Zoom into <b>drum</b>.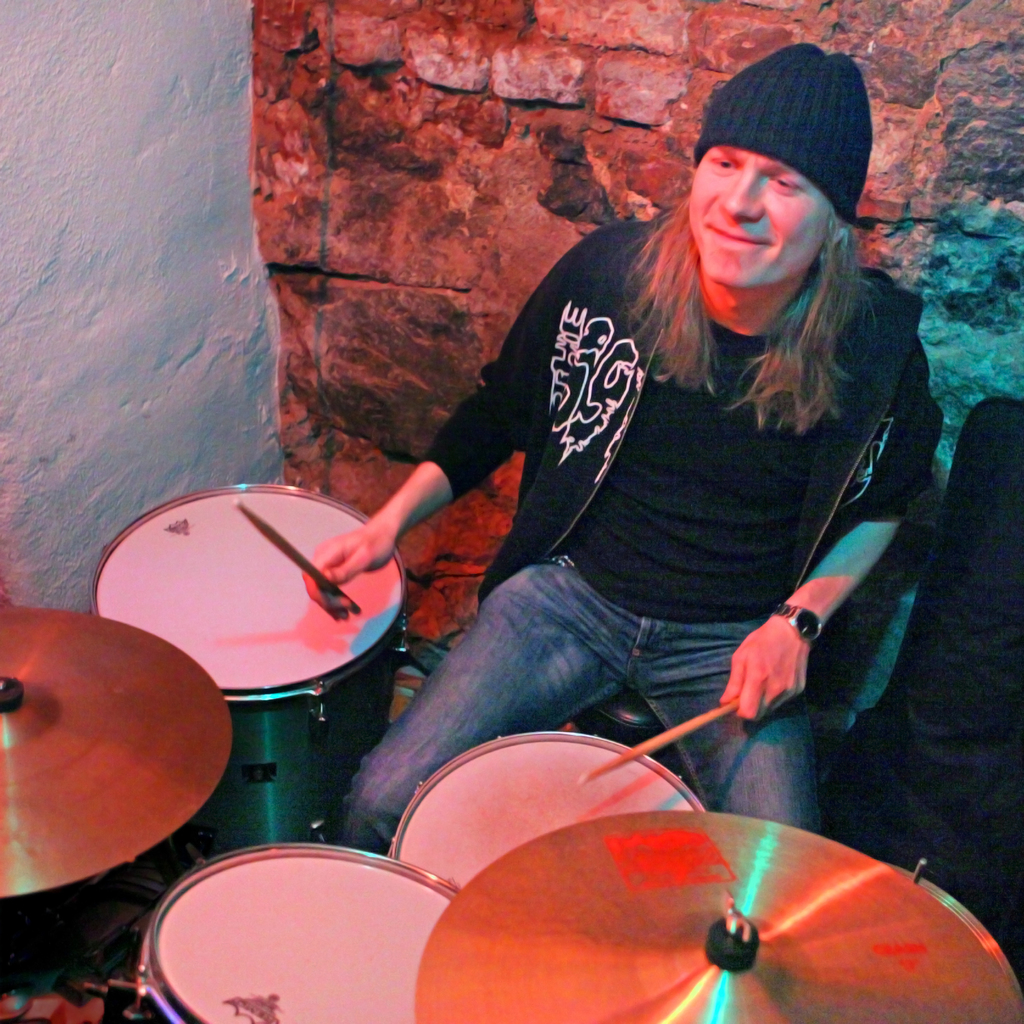
Zoom target: (left=92, top=484, right=410, bottom=865).
